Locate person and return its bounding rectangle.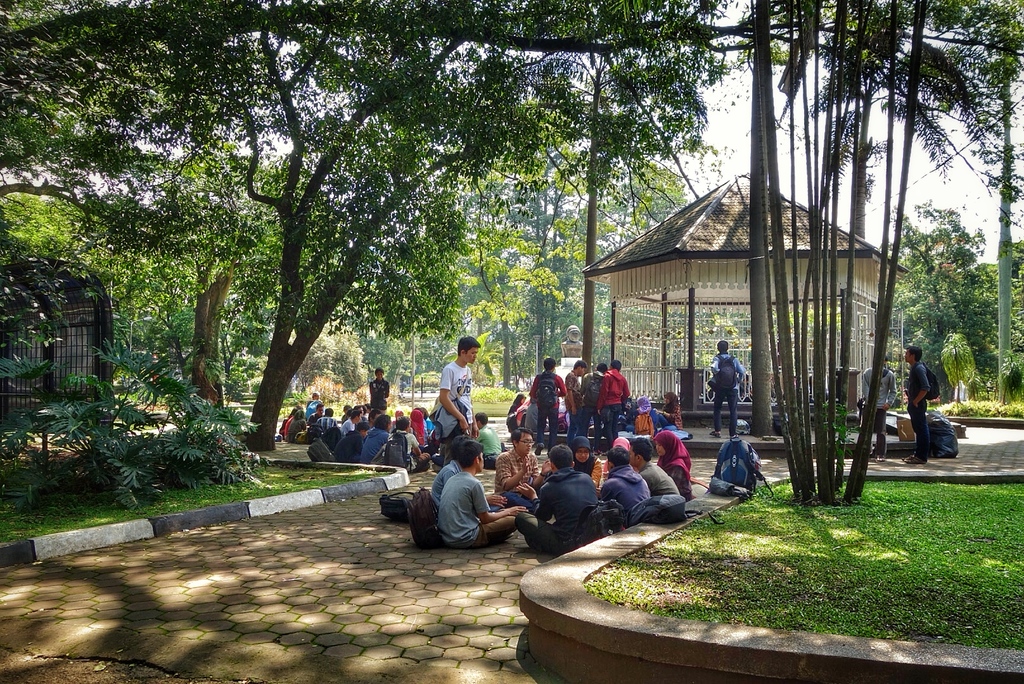
bbox=[605, 355, 635, 439].
